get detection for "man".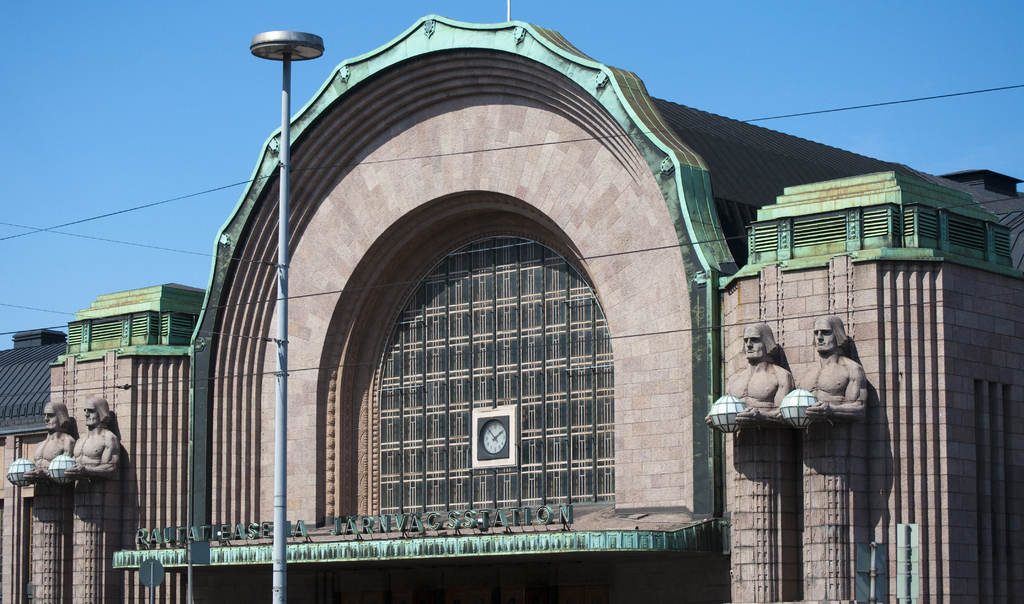
Detection: 61:393:130:480.
